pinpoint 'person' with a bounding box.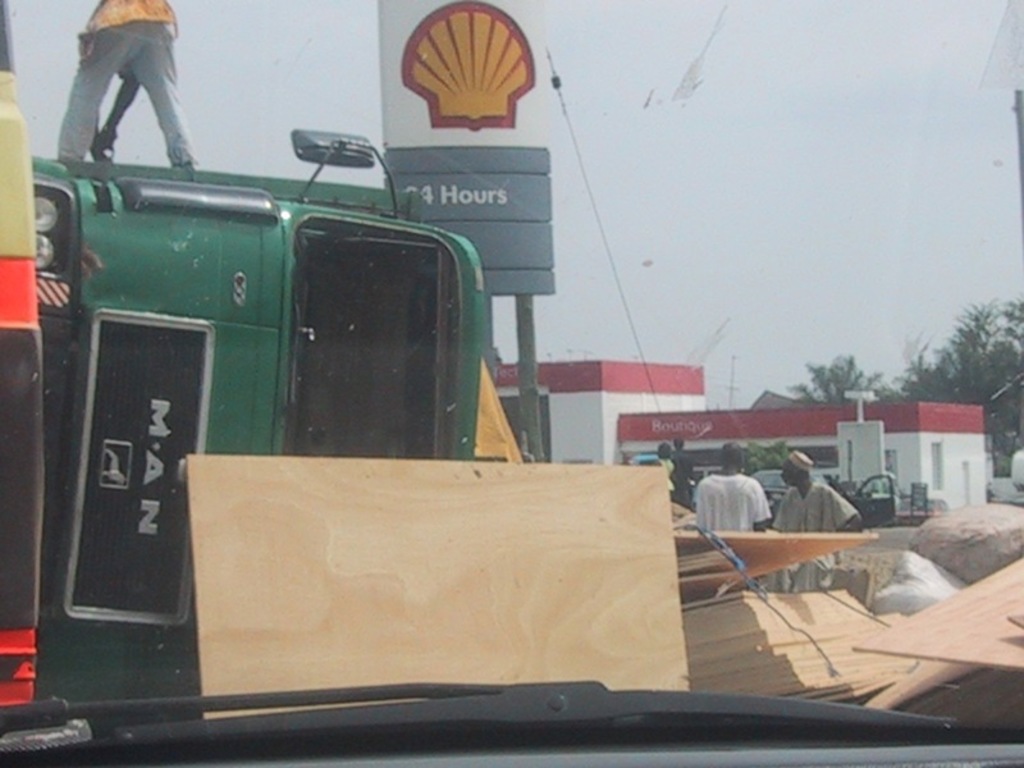
690:439:773:538.
